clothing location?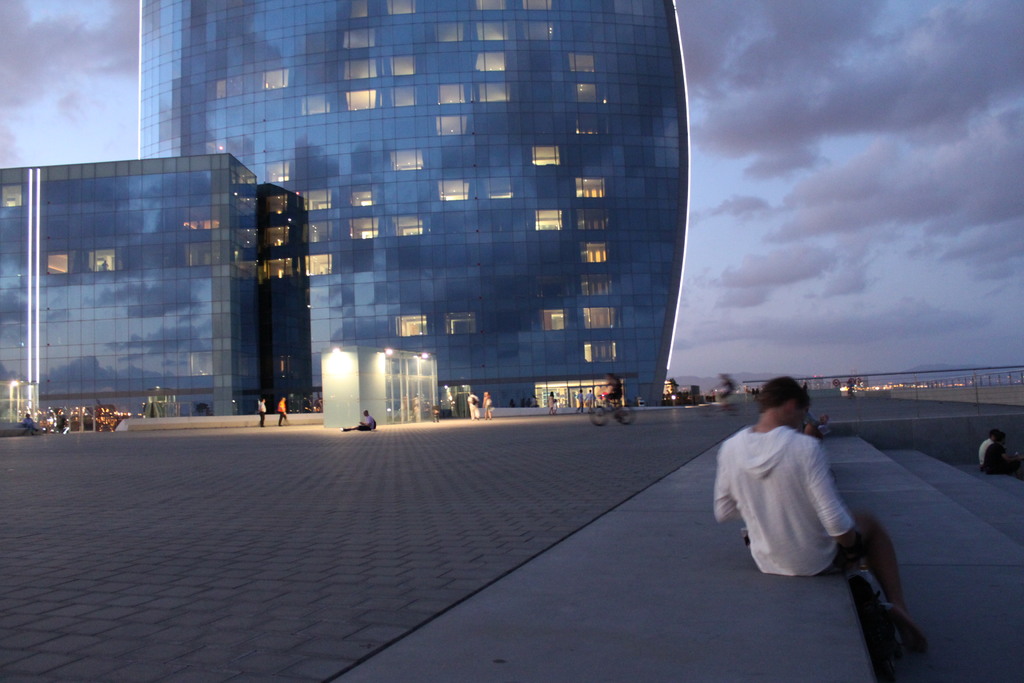
left=278, top=398, right=283, bottom=425
